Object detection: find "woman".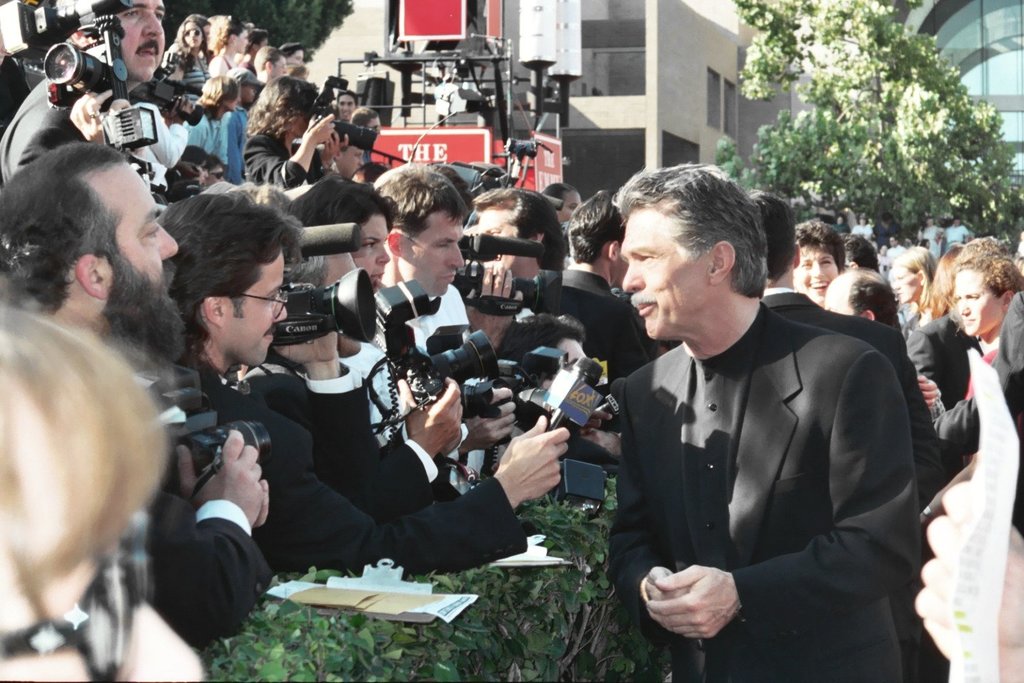
<box>795,222,842,301</box>.
